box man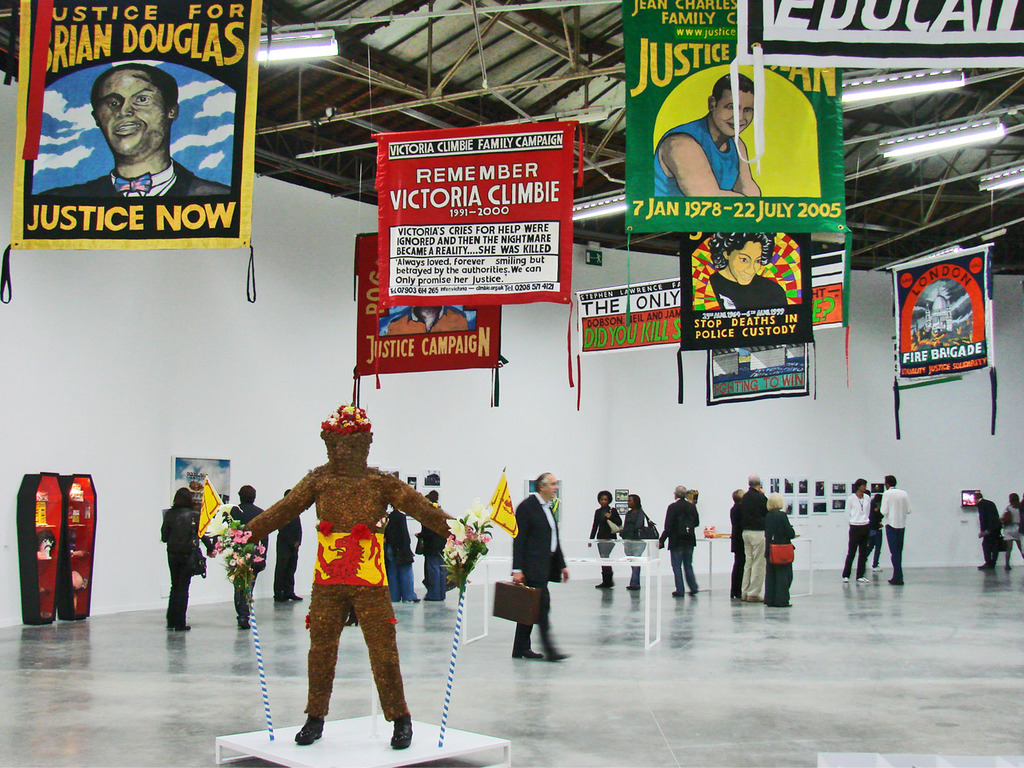
bbox=[973, 492, 1003, 571]
